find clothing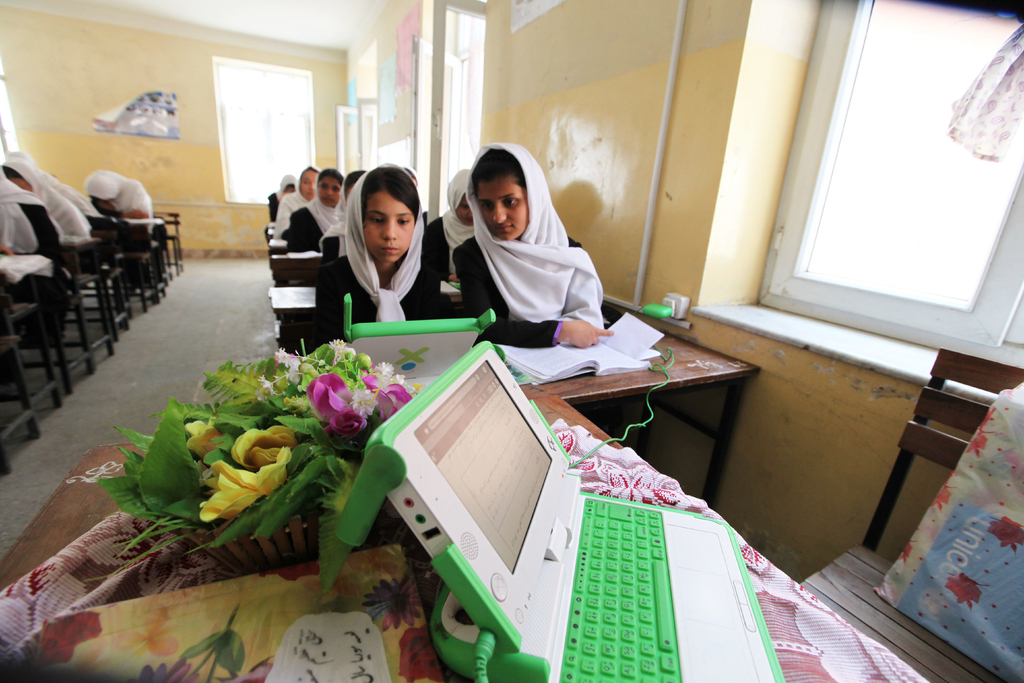
(436, 161, 612, 356)
